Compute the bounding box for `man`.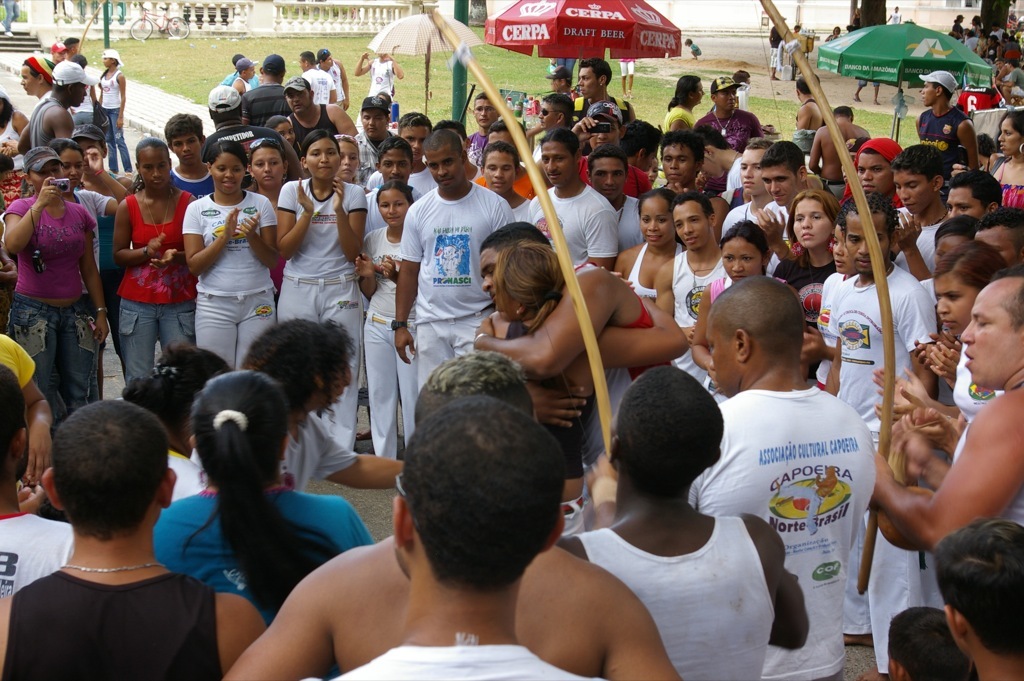
[x1=585, y1=146, x2=641, y2=247].
